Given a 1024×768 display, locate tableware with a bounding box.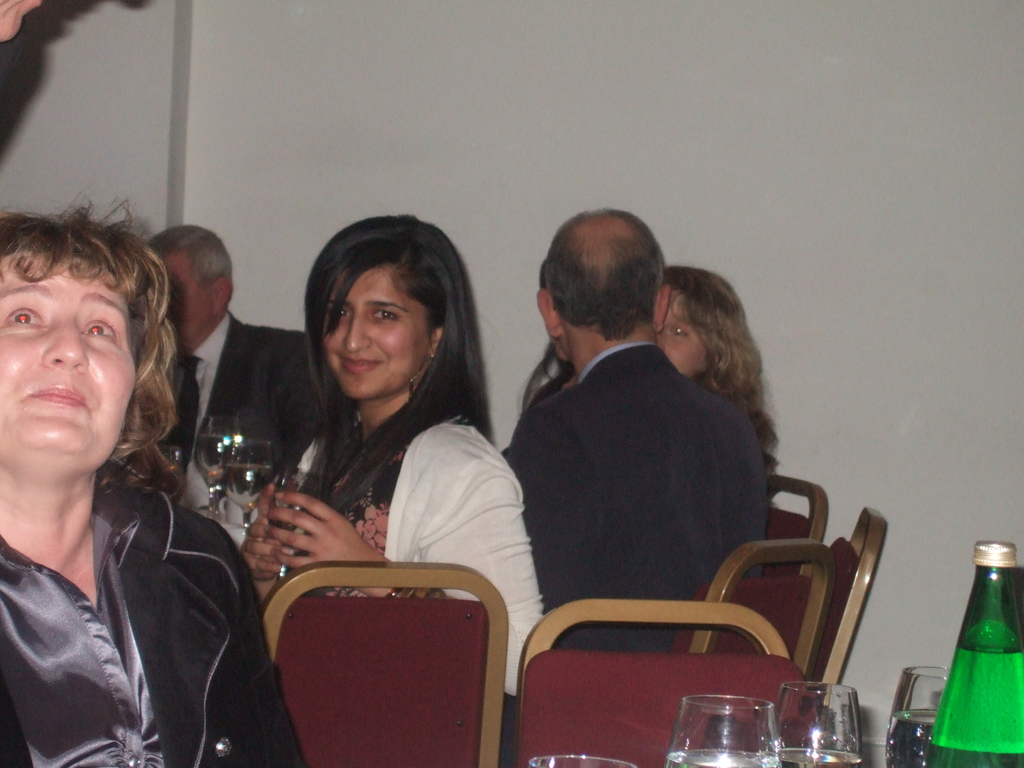
Located: bbox=[666, 691, 786, 767].
